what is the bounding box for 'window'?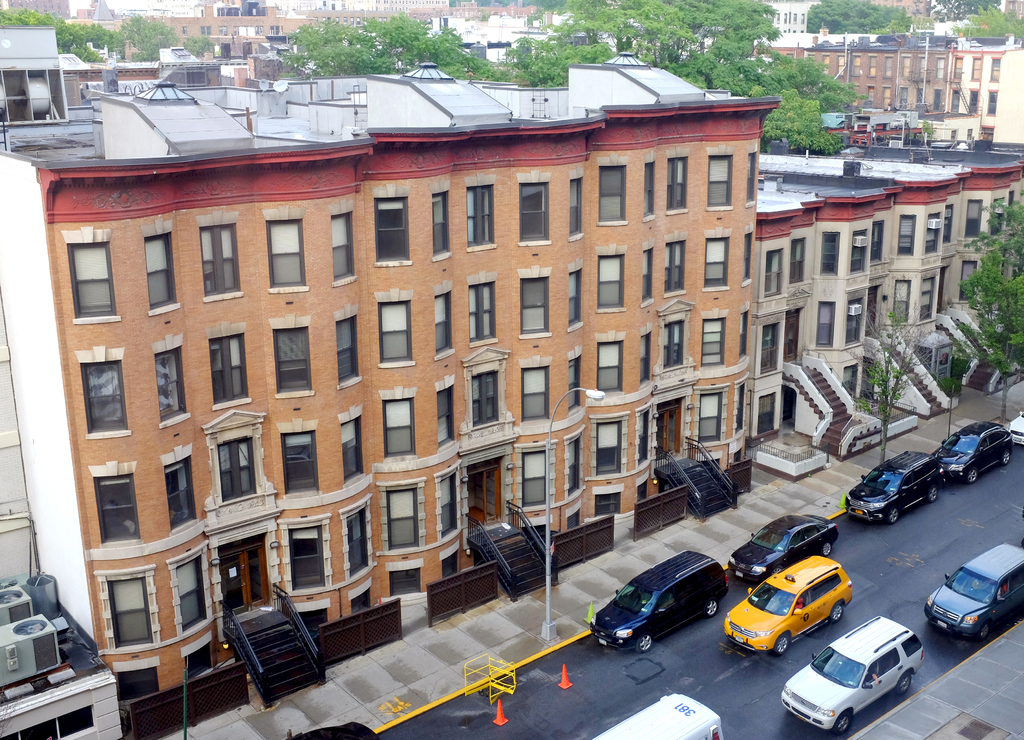
378:200:408:264.
